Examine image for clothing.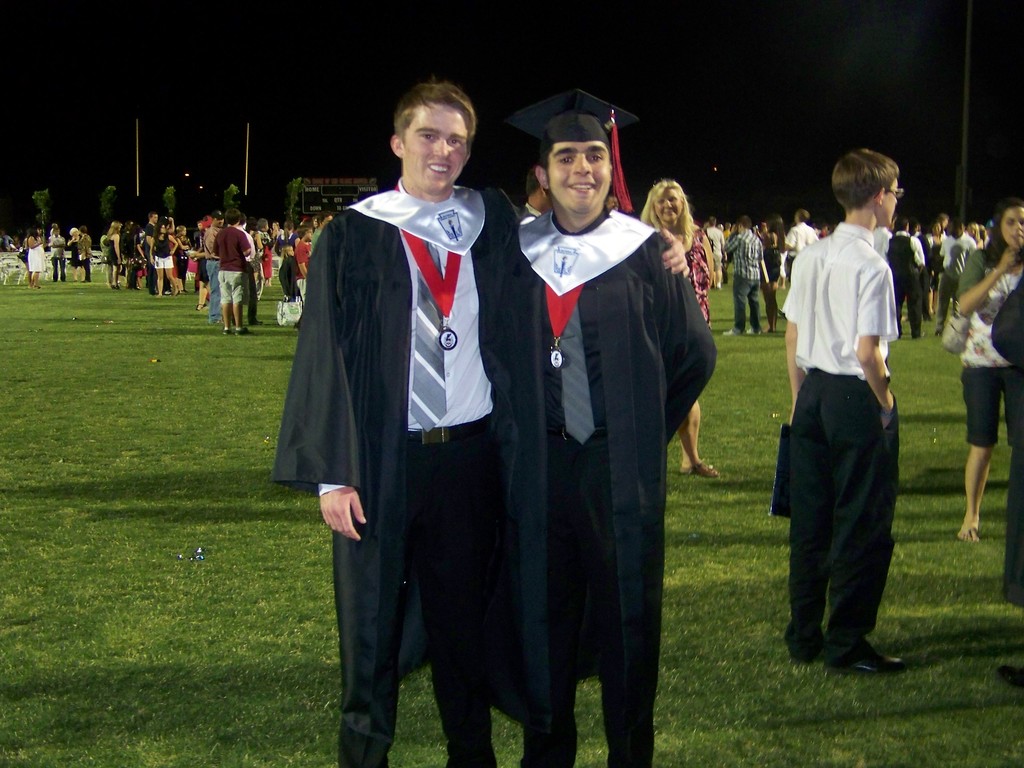
Examination result: box(231, 225, 262, 321).
